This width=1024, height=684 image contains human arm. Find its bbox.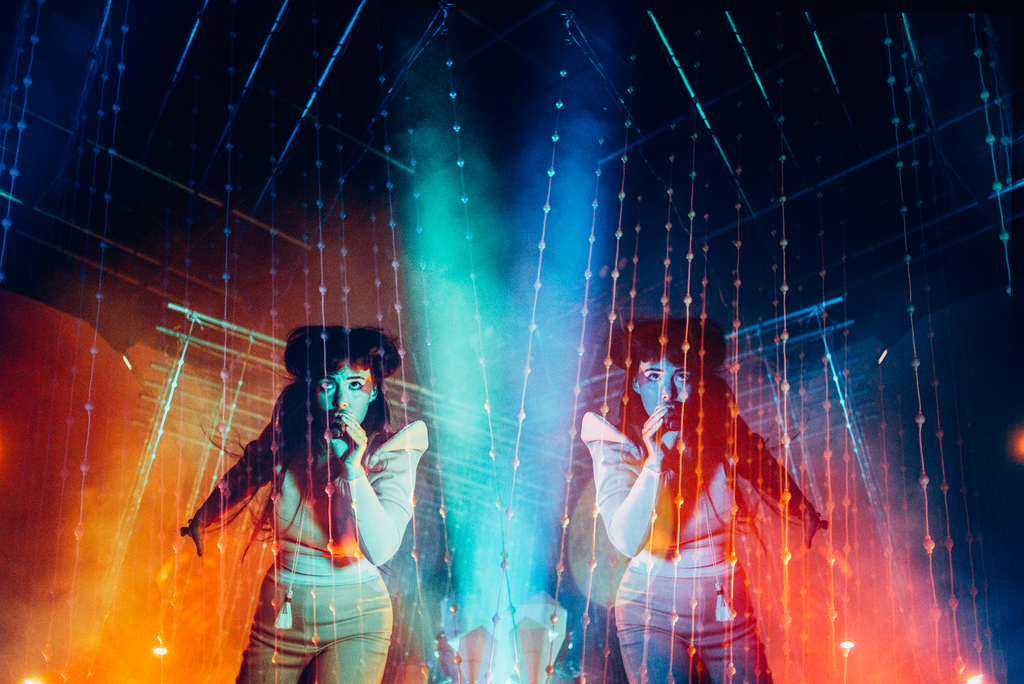
BBox(322, 410, 425, 568).
